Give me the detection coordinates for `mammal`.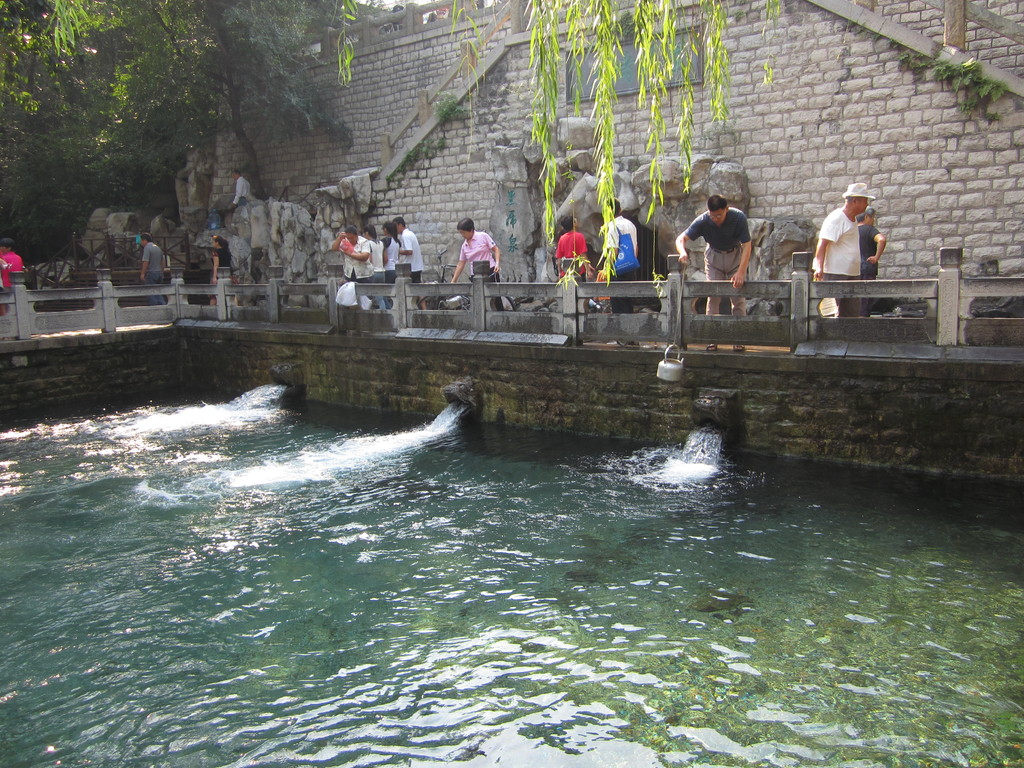
left=857, top=203, right=887, bottom=275.
